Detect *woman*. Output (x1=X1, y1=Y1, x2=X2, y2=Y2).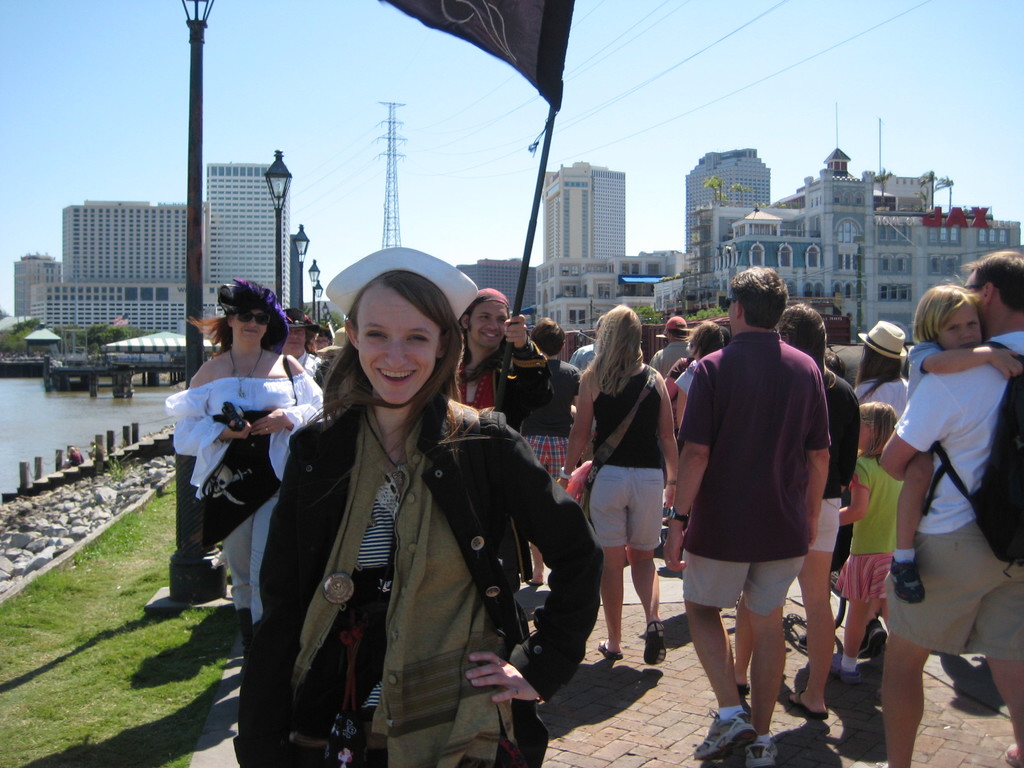
(x1=159, y1=264, x2=344, y2=630).
